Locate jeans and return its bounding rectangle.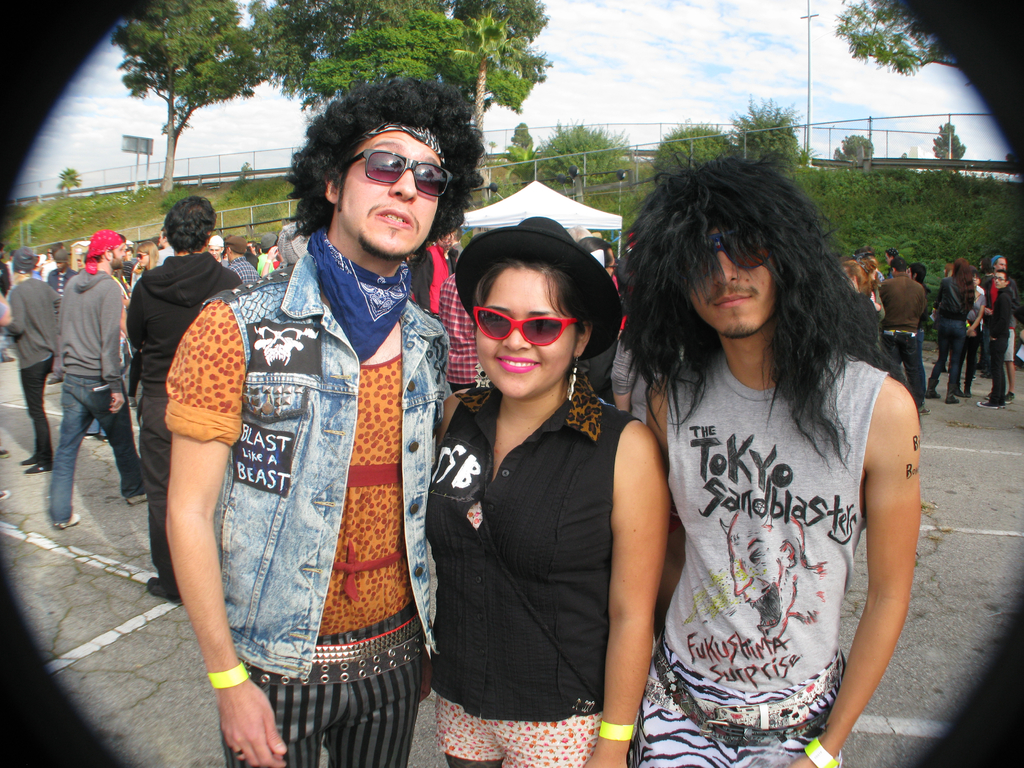
bbox=[986, 330, 1008, 405].
